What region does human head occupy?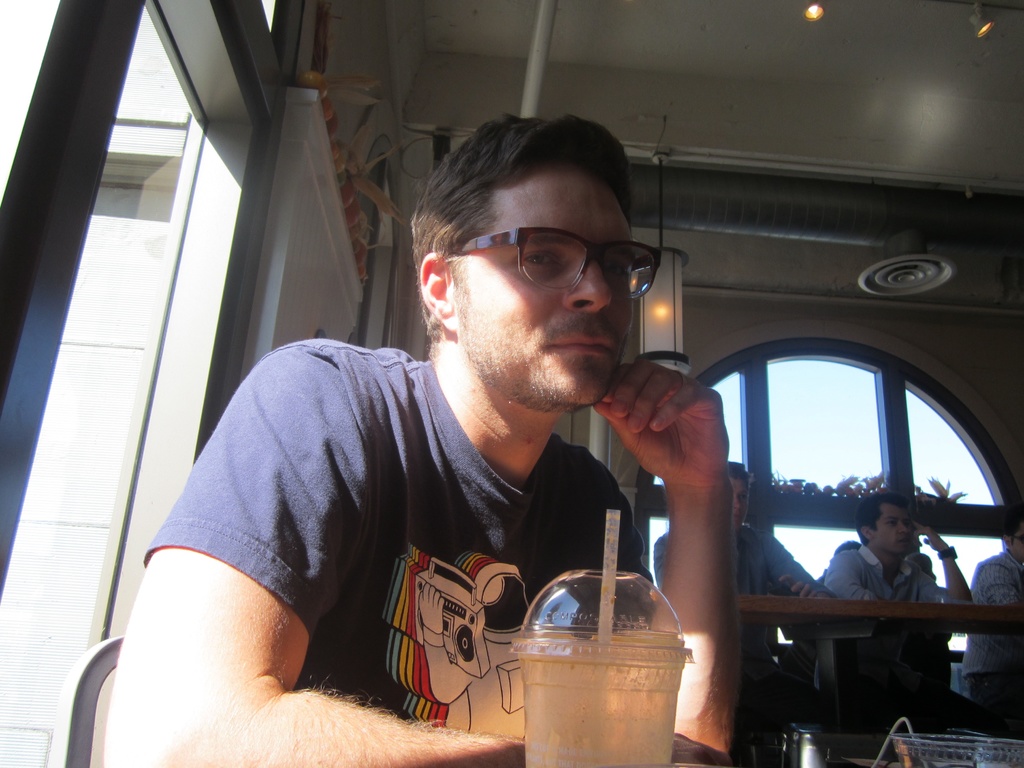
BBox(402, 113, 664, 424).
